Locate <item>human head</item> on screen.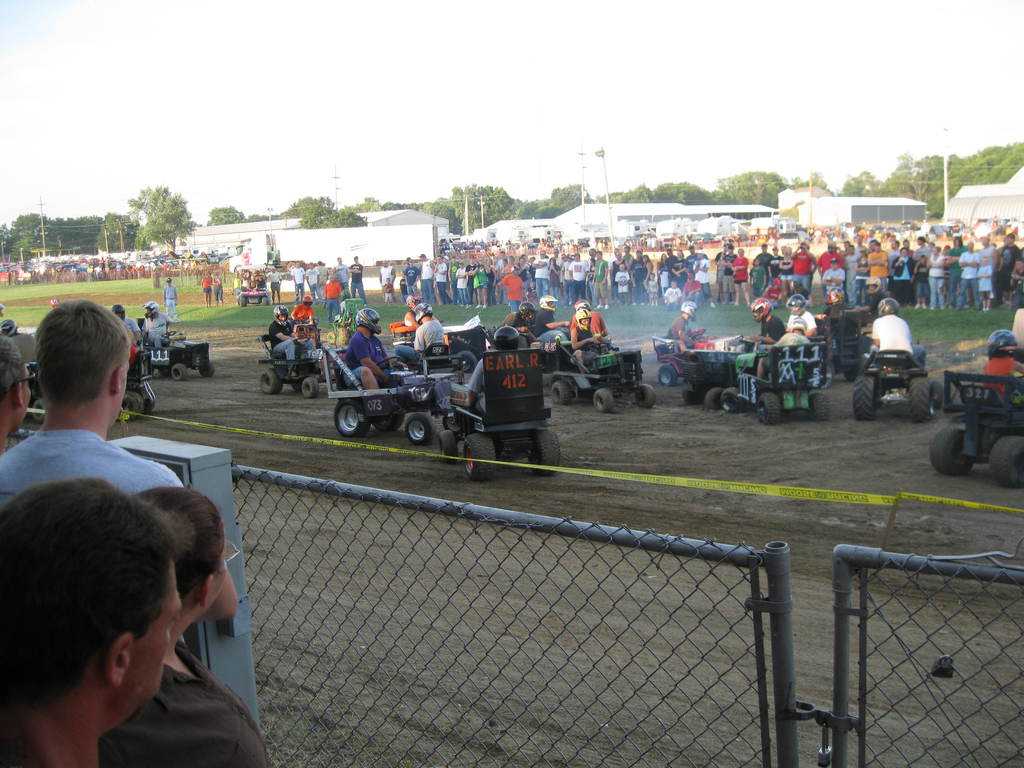
On screen at [x1=146, y1=299, x2=161, y2=320].
